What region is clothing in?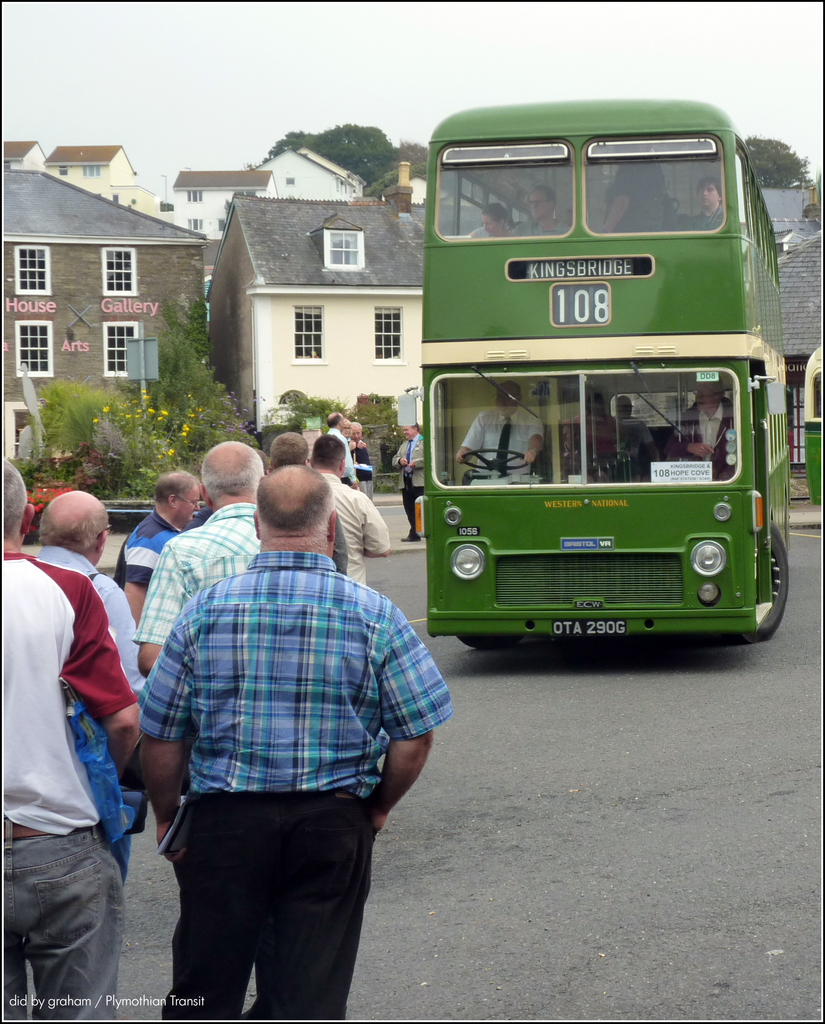
[left=0, top=550, right=136, bottom=1019].
